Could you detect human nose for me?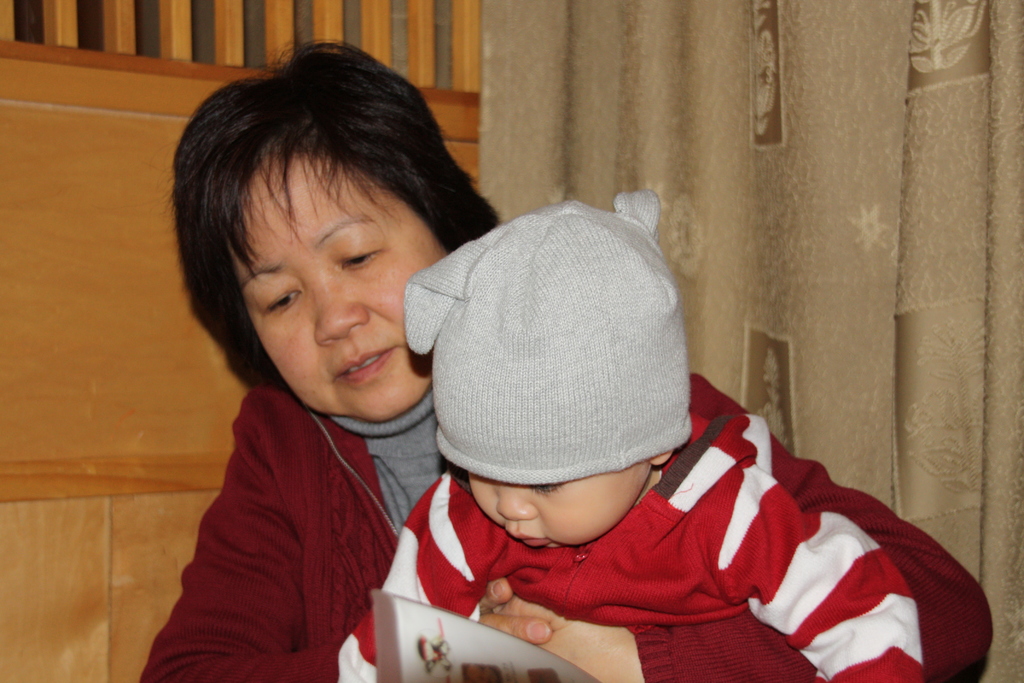
Detection result: (x1=316, y1=274, x2=369, y2=342).
